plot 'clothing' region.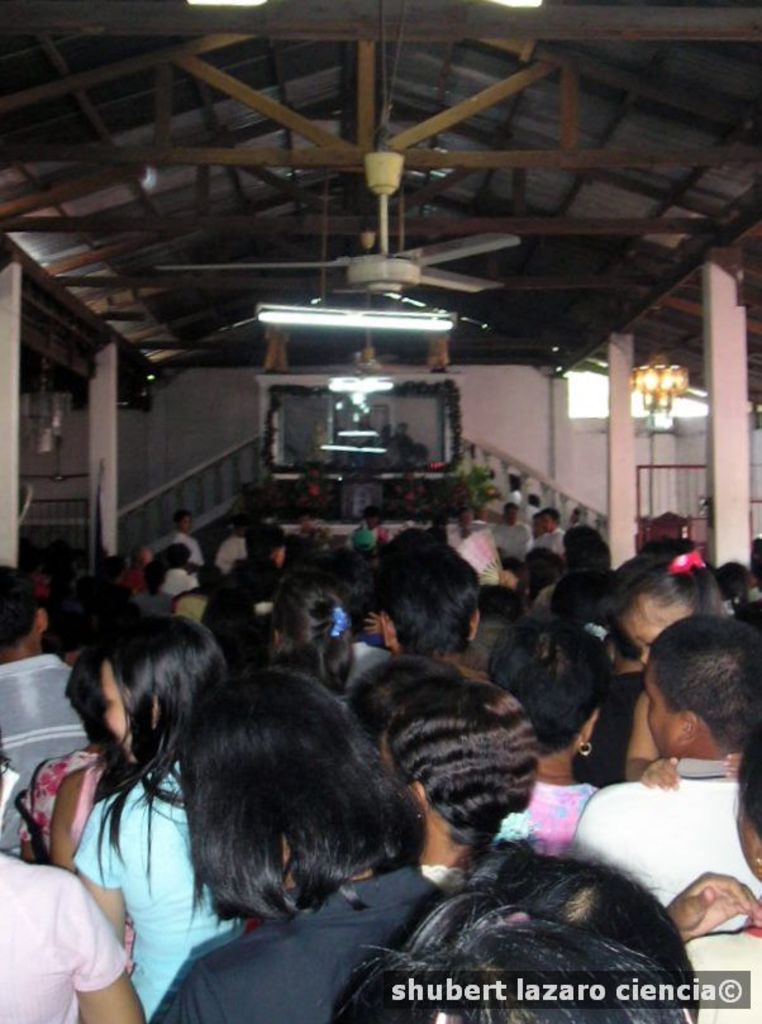
Plotted at rect(211, 527, 256, 580).
